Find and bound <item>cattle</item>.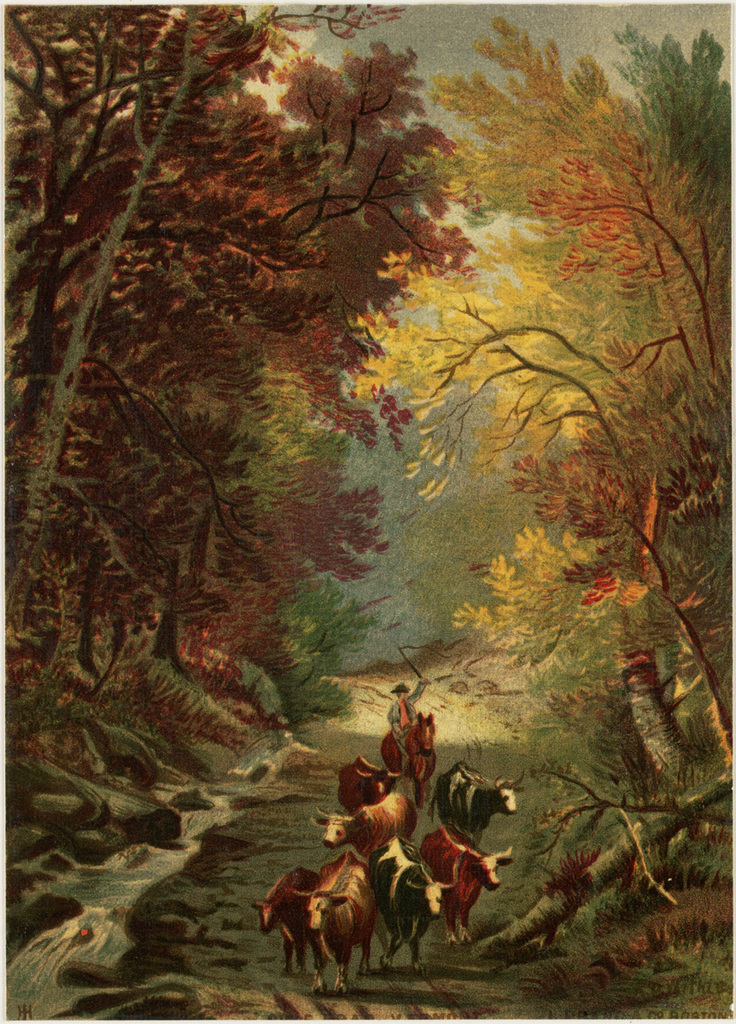
Bound: 251:868:321:975.
